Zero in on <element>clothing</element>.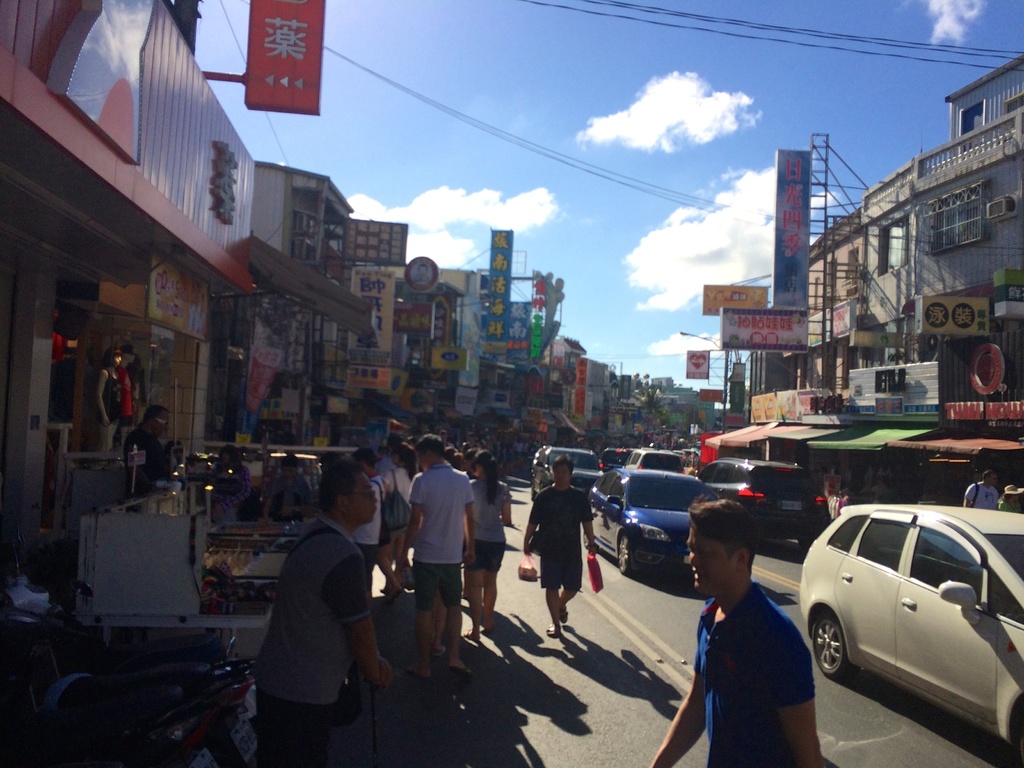
Zeroed in: x1=111, y1=367, x2=127, y2=425.
